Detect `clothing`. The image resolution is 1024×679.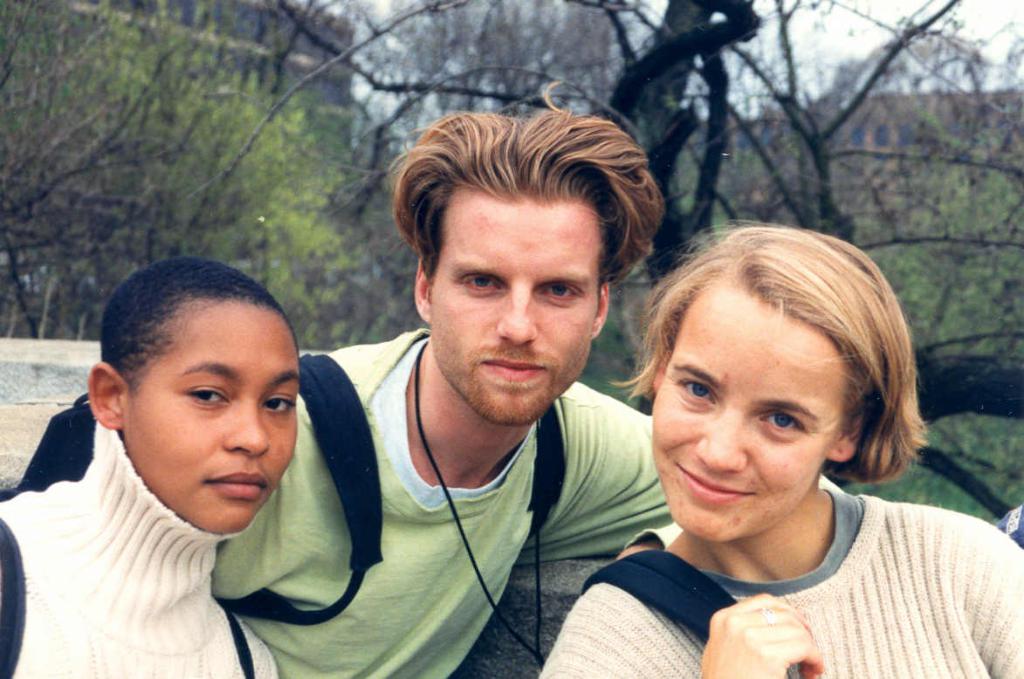
(left=214, top=318, right=680, bottom=678).
